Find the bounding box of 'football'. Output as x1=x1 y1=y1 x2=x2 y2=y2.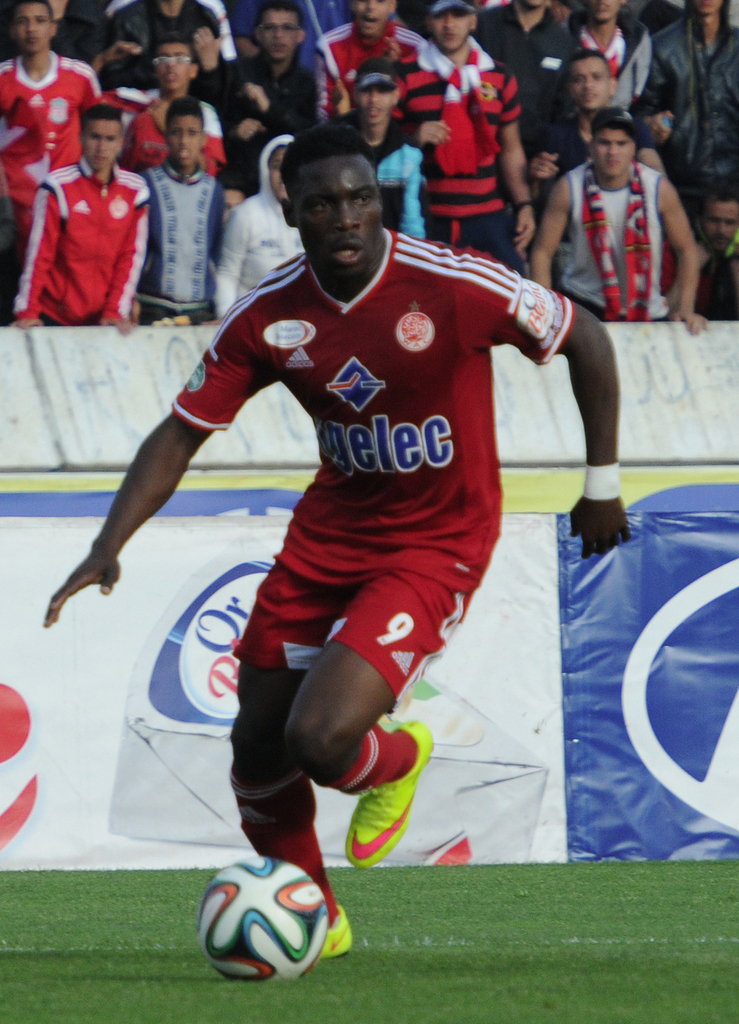
x1=195 y1=851 x2=333 y2=980.
